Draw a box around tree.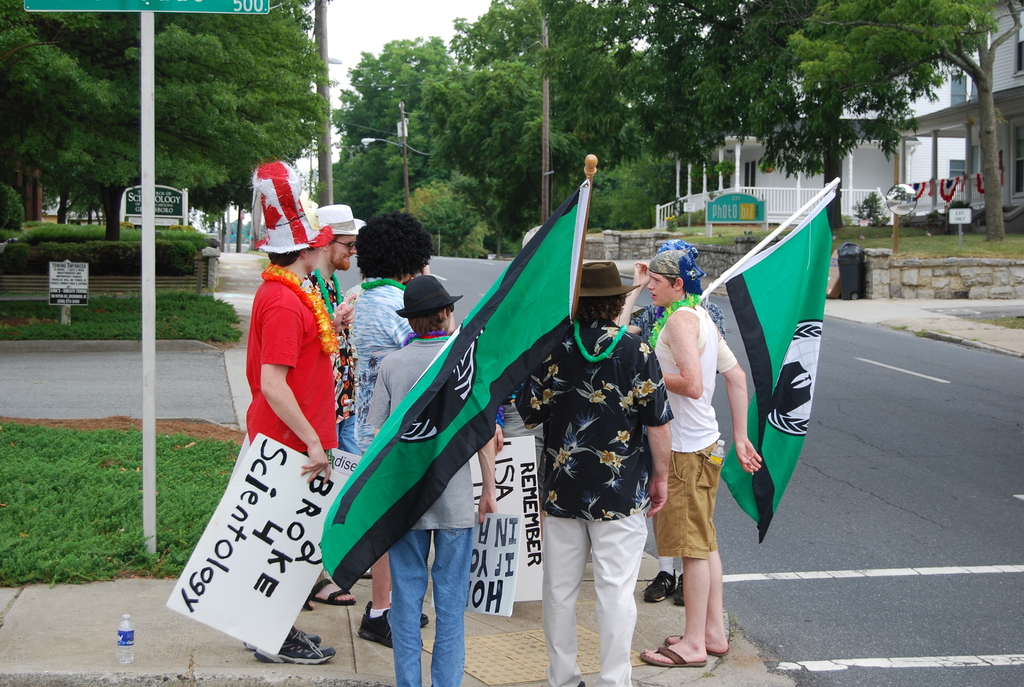
x1=454 y1=0 x2=632 y2=224.
